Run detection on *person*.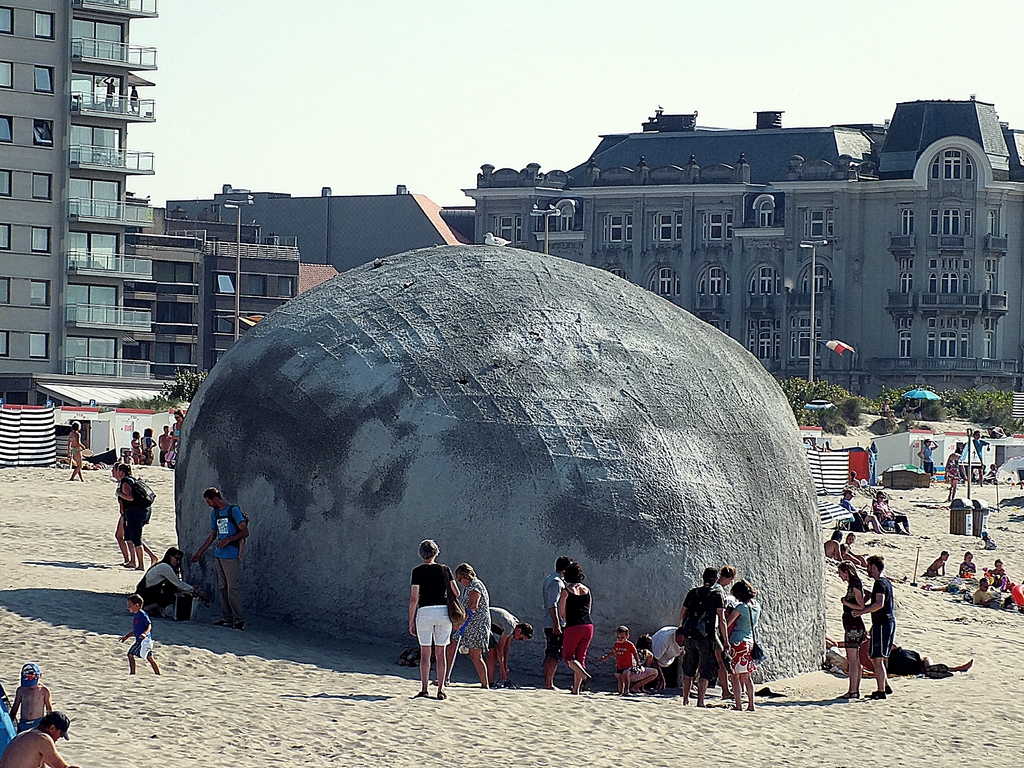
Result: bbox=(899, 397, 921, 420).
